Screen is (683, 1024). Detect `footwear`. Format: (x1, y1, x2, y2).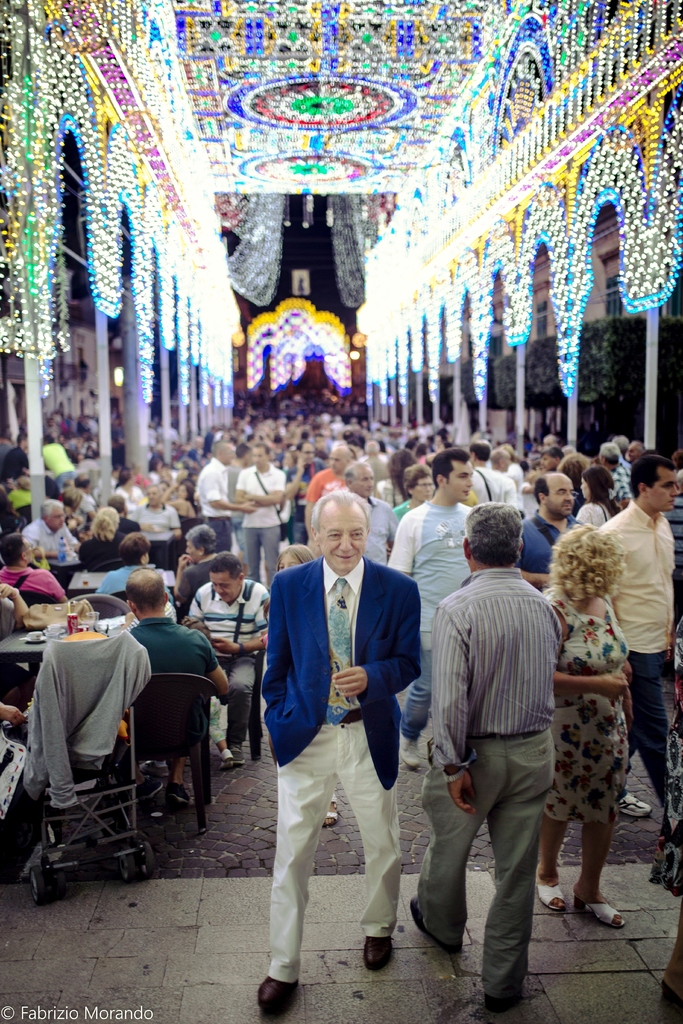
(321, 796, 342, 829).
